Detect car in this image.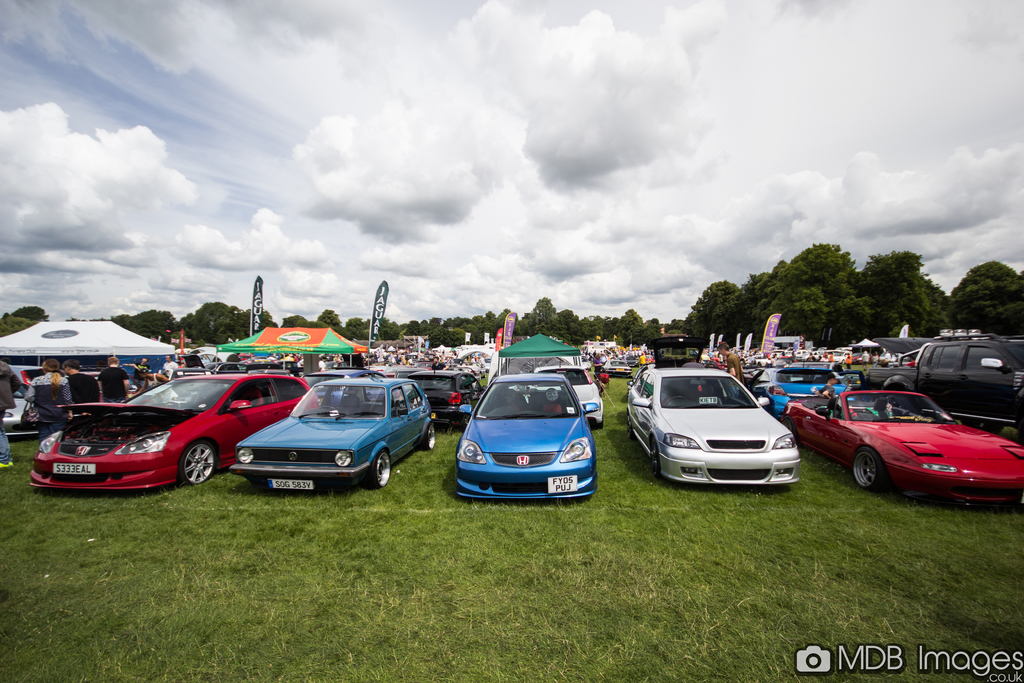
Detection: <box>0,378,42,439</box>.
